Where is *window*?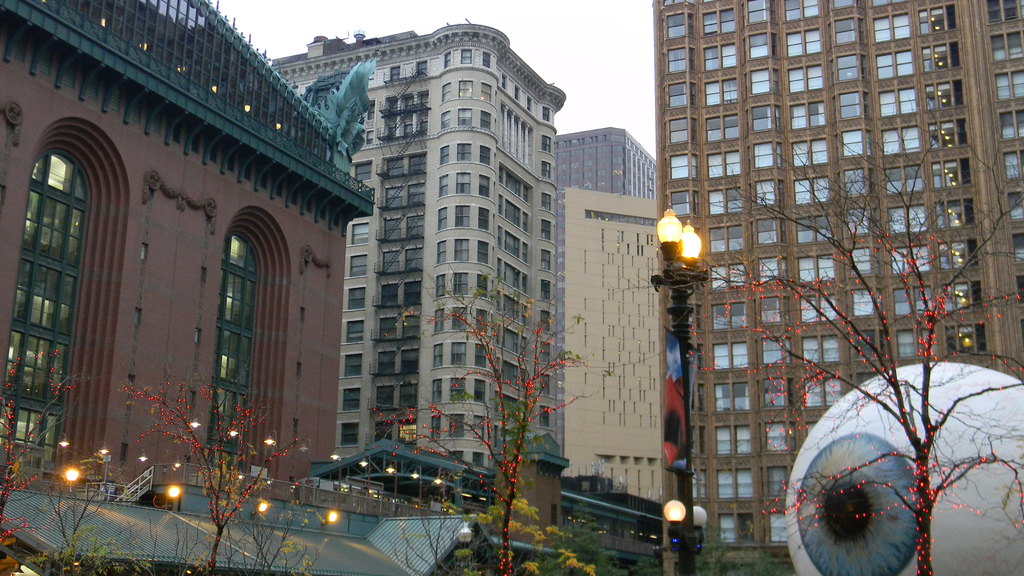
locate(945, 280, 980, 314).
